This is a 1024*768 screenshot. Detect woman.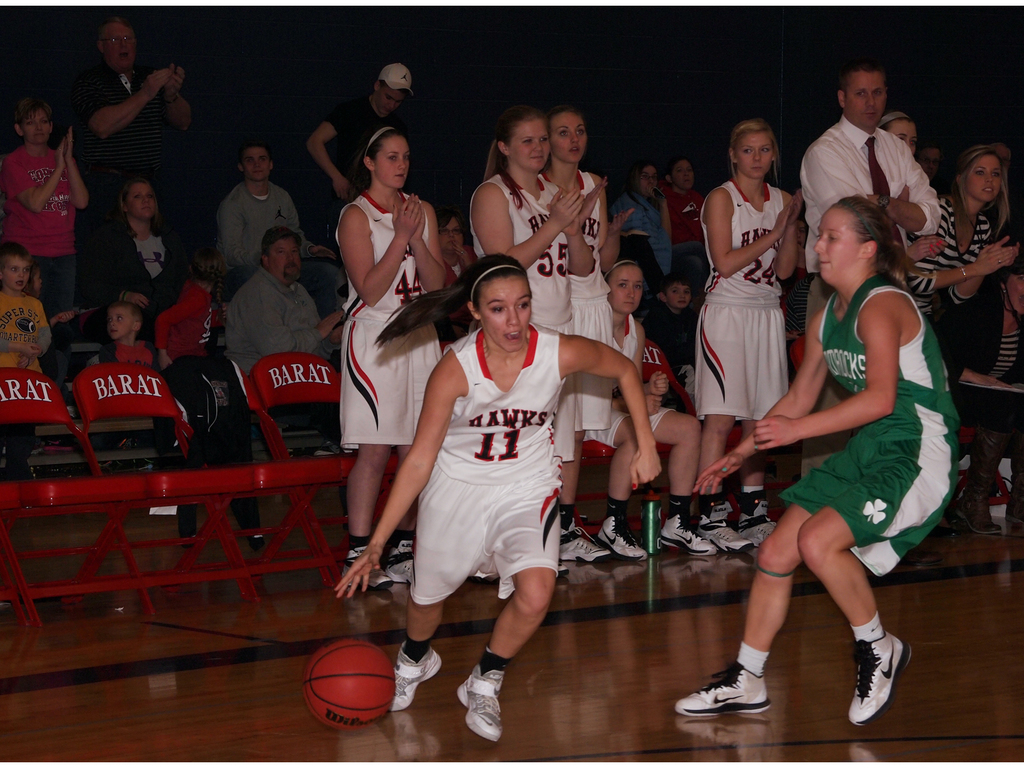
Rect(468, 109, 630, 574).
